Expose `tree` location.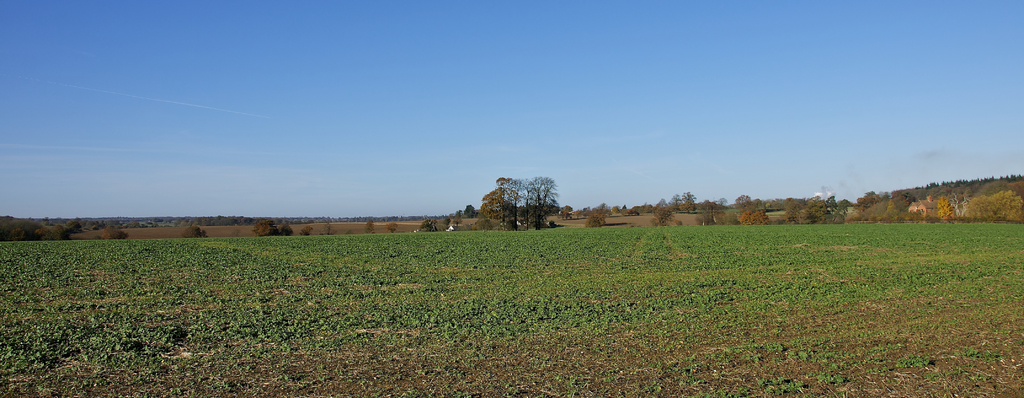
Exposed at rect(300, 225, 315, 239).
